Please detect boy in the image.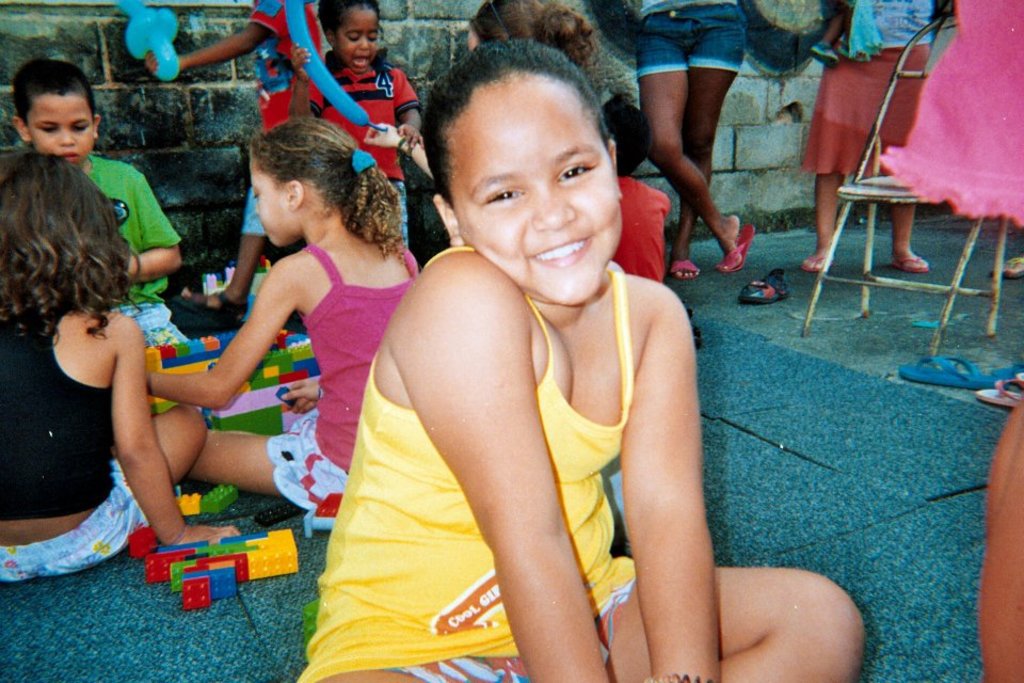
locate(9, 53, 192, 345).
